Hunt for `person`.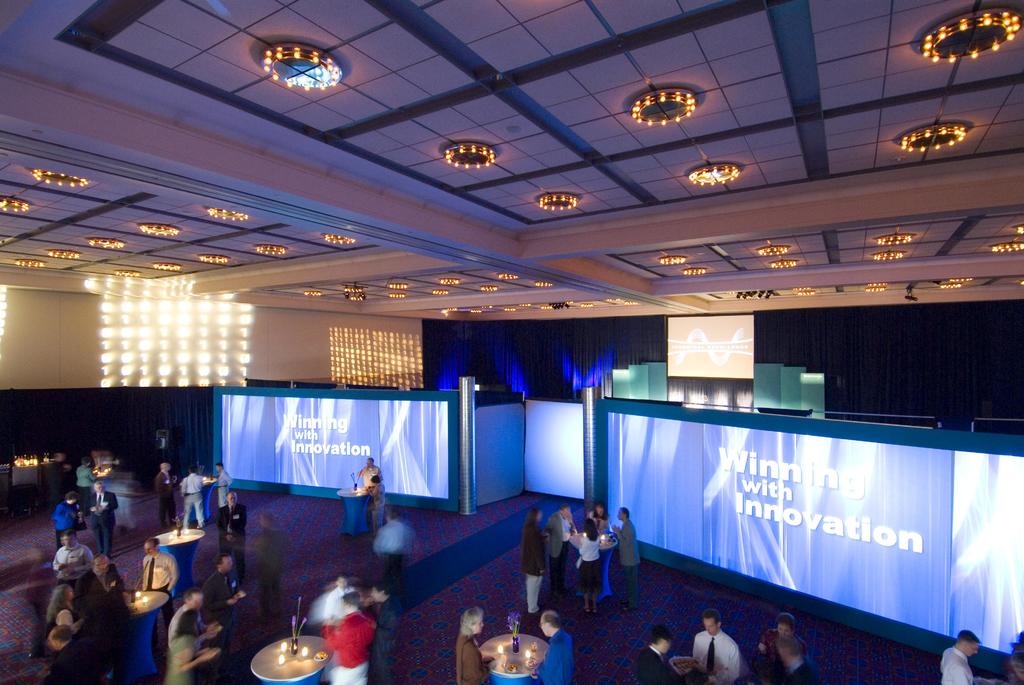
Hunted down at 577,519,603,611.
